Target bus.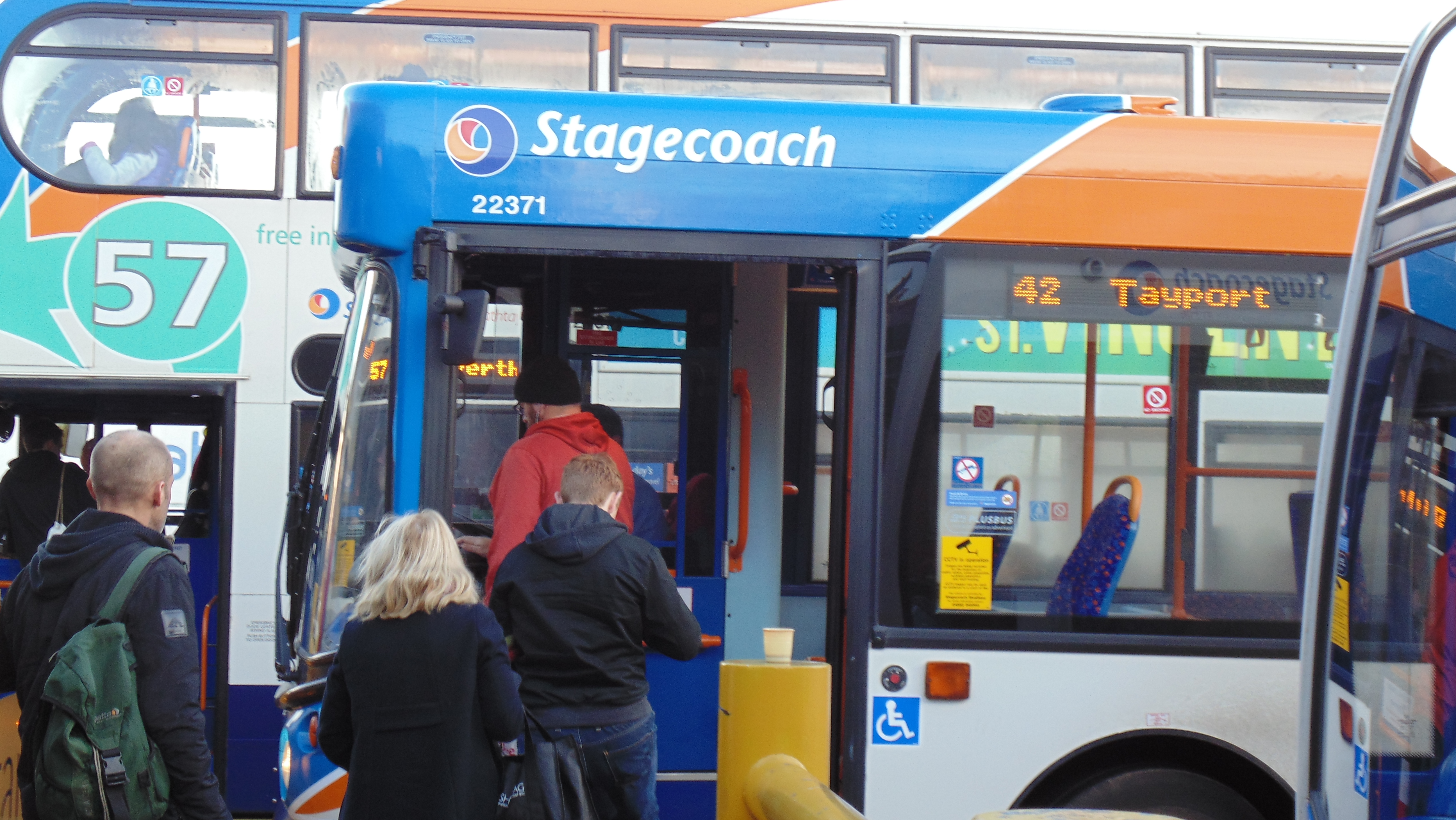
Target region: BBox(0, 0, 404, 230).
